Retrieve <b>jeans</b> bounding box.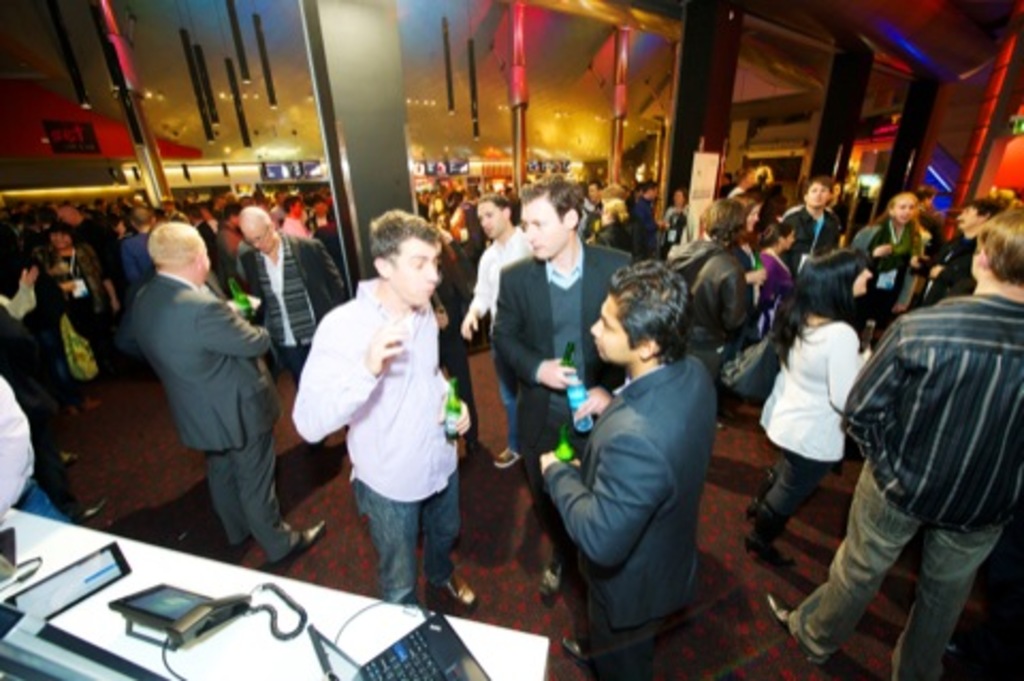
Bounding box: <bbox>789, 459, 1001, 679</bbox>.
